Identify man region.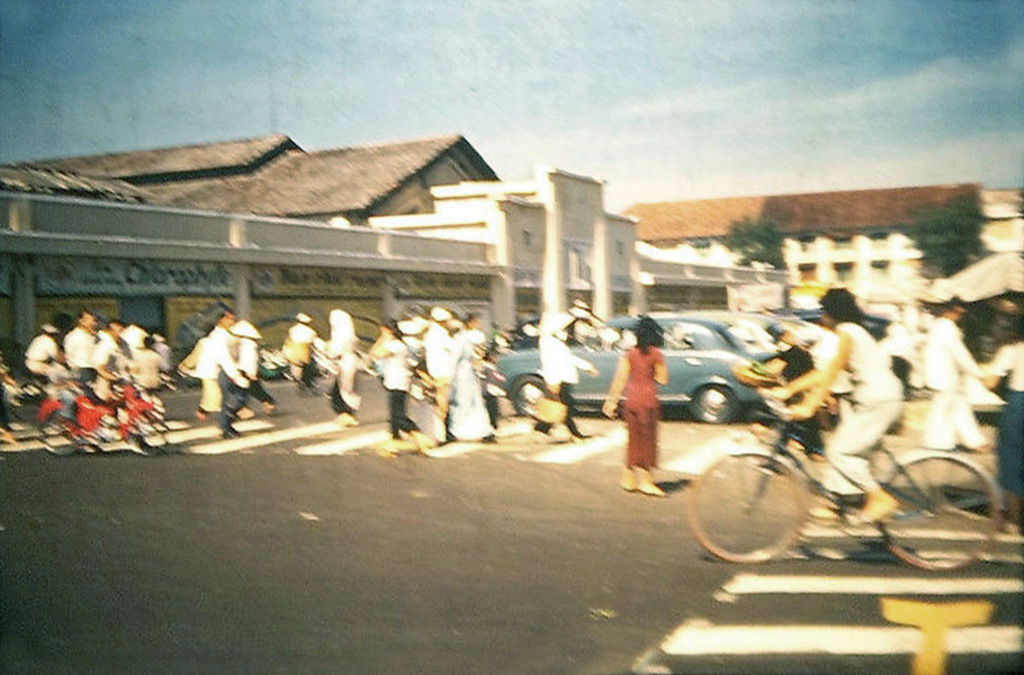
Region: [left=428, top=314, right=446, bottom=443].
